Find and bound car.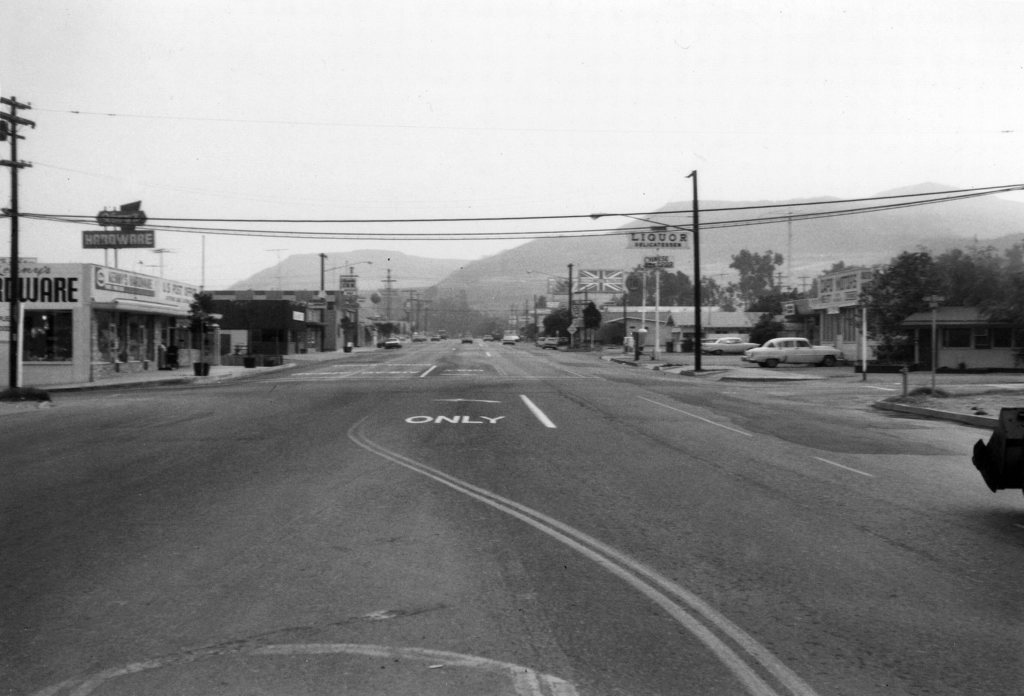
Bound: (383, 337, 396, 349).
